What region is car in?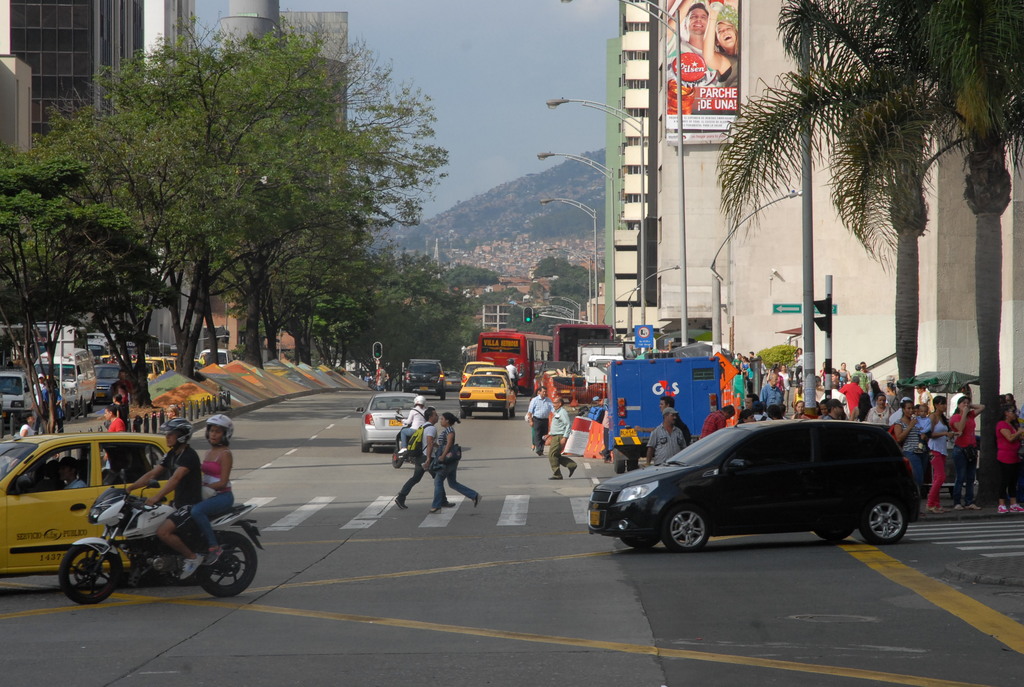
left=457, top=361, right=494, bottom=387.
